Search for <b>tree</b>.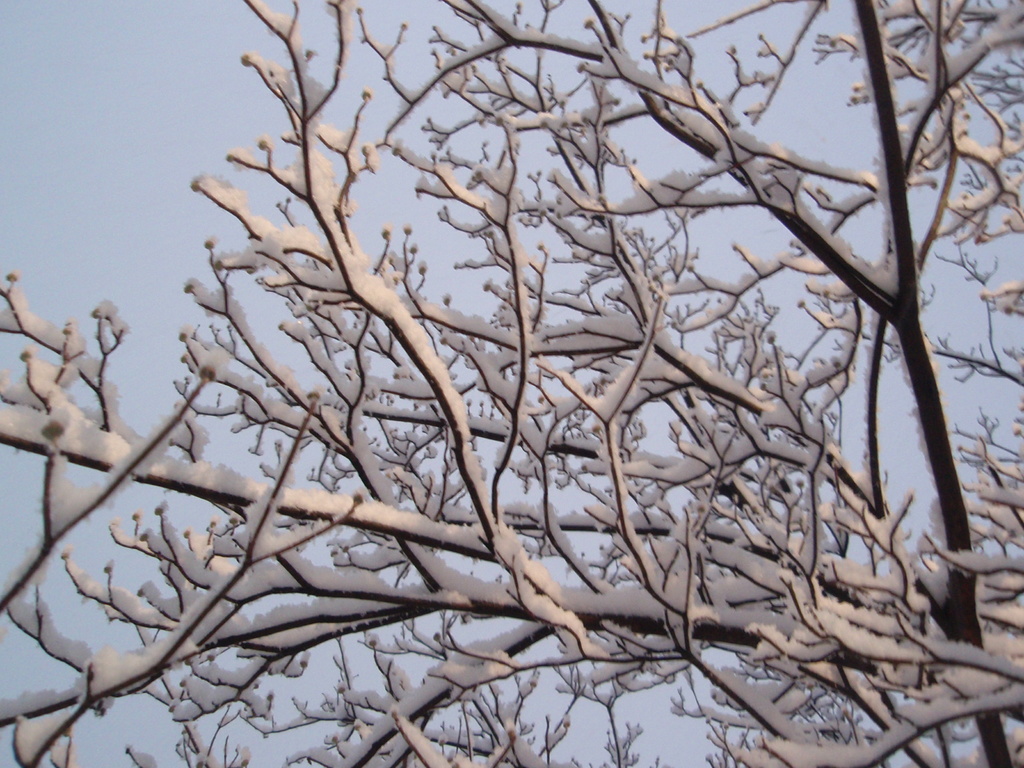
Found at BBox(40, 0, 1011, 760).
